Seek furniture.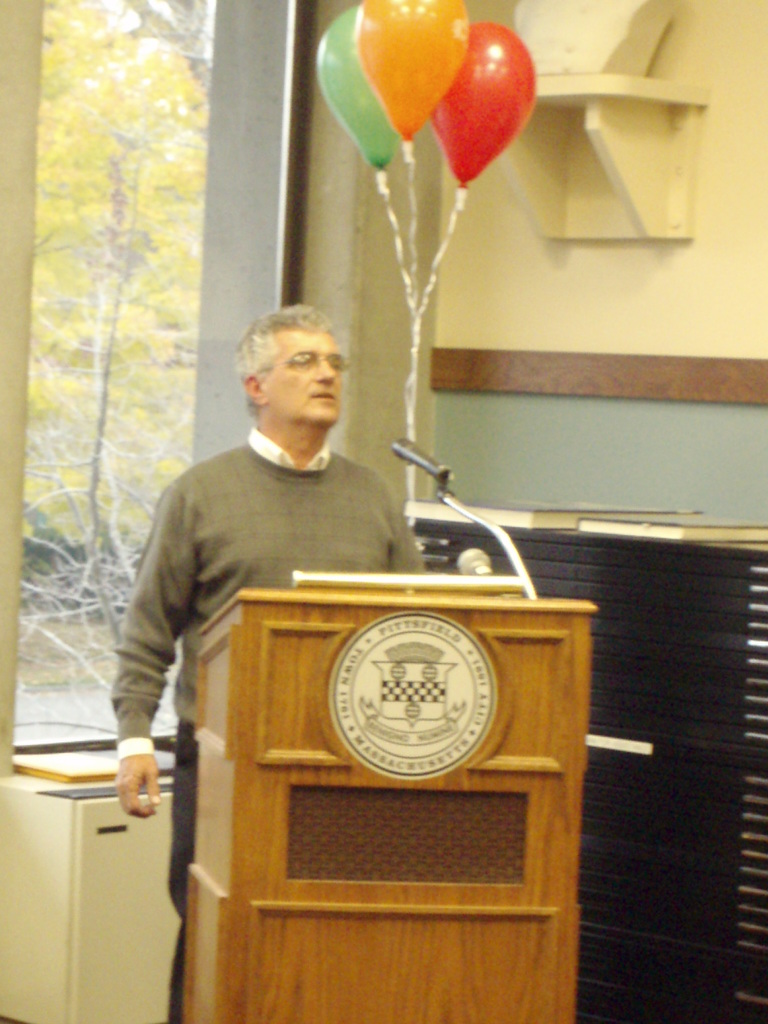
x1=0, y1=767, x2=180, y2=1023.
